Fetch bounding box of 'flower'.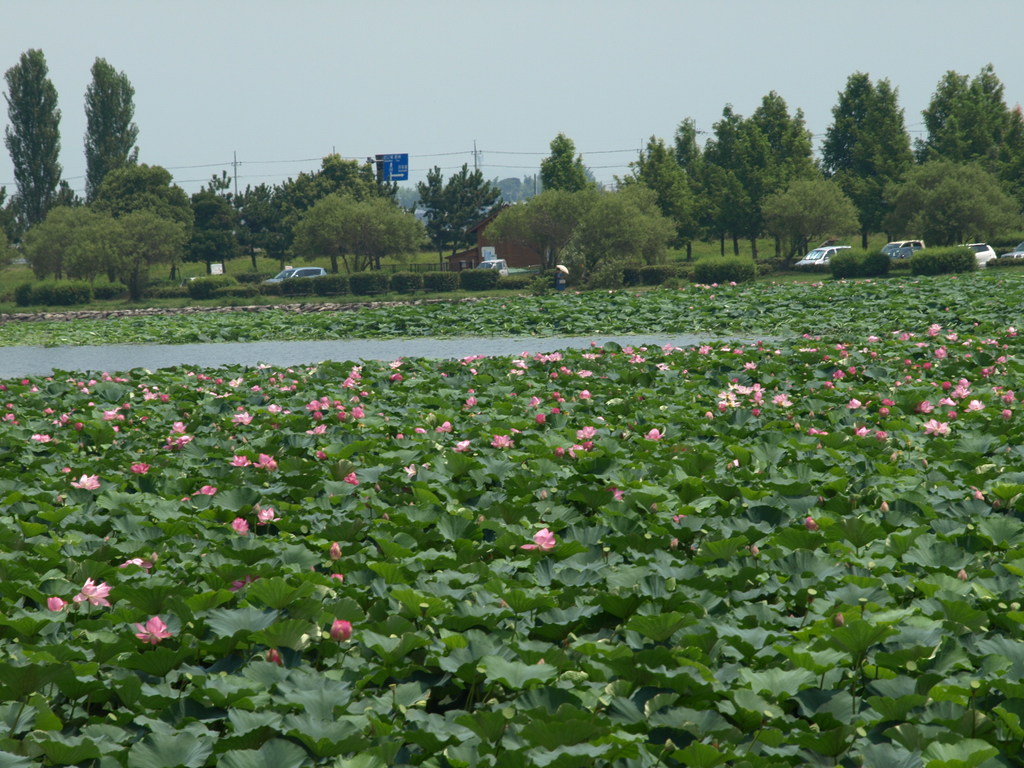
Bbox: rect(228, 516, 252, 536).
